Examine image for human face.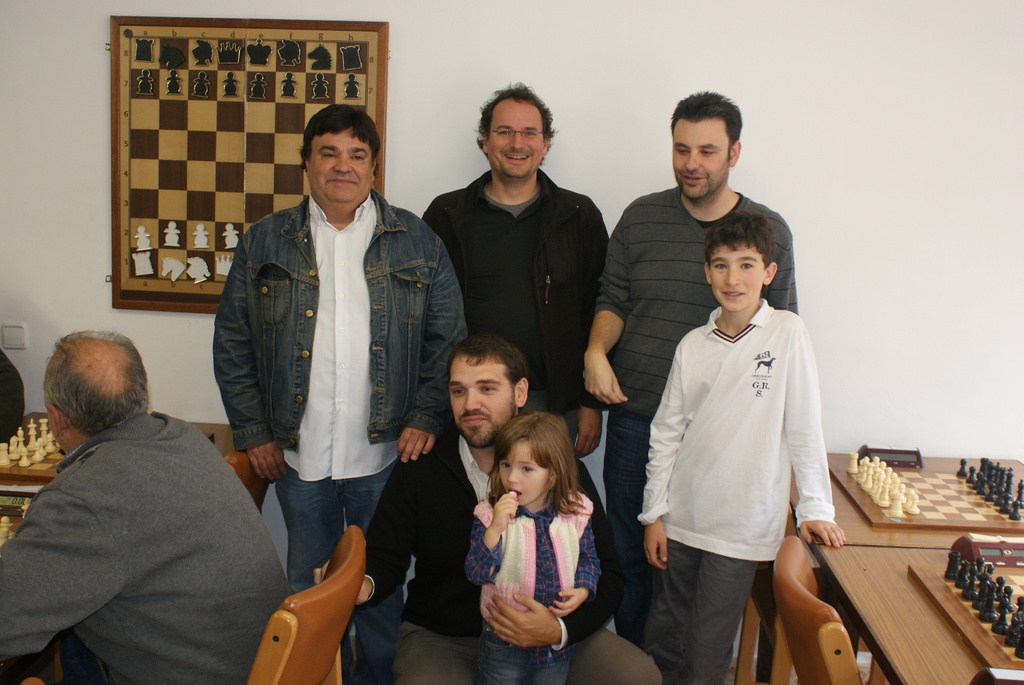
Examination result: locate(670, 122, 729, 197).
